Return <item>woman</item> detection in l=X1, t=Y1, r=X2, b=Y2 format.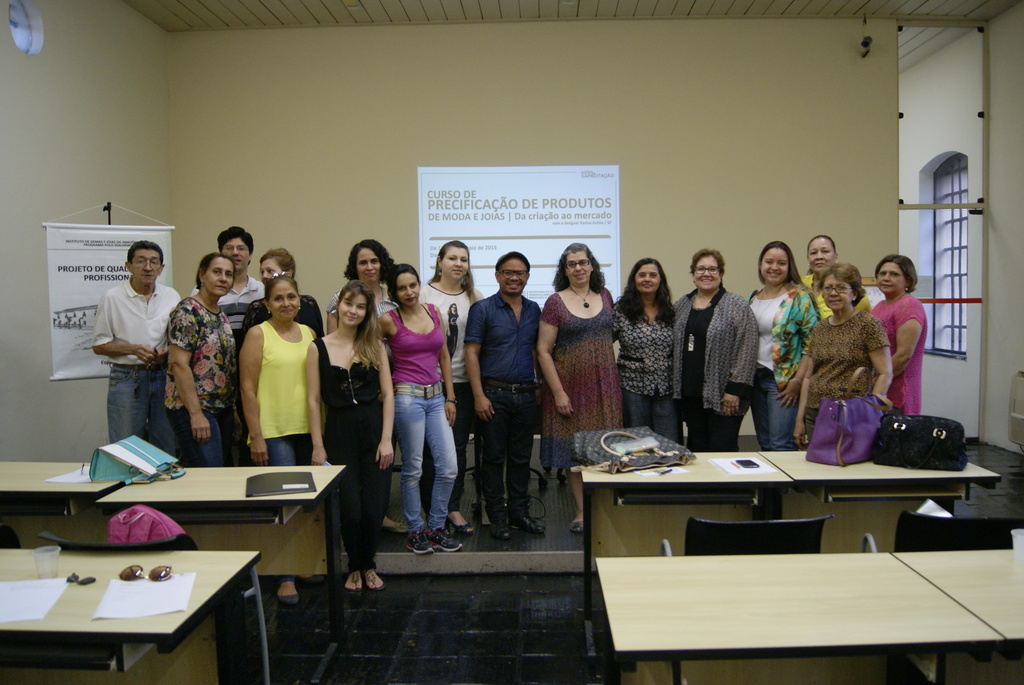
l=876, t=253, r=927, b=416.
